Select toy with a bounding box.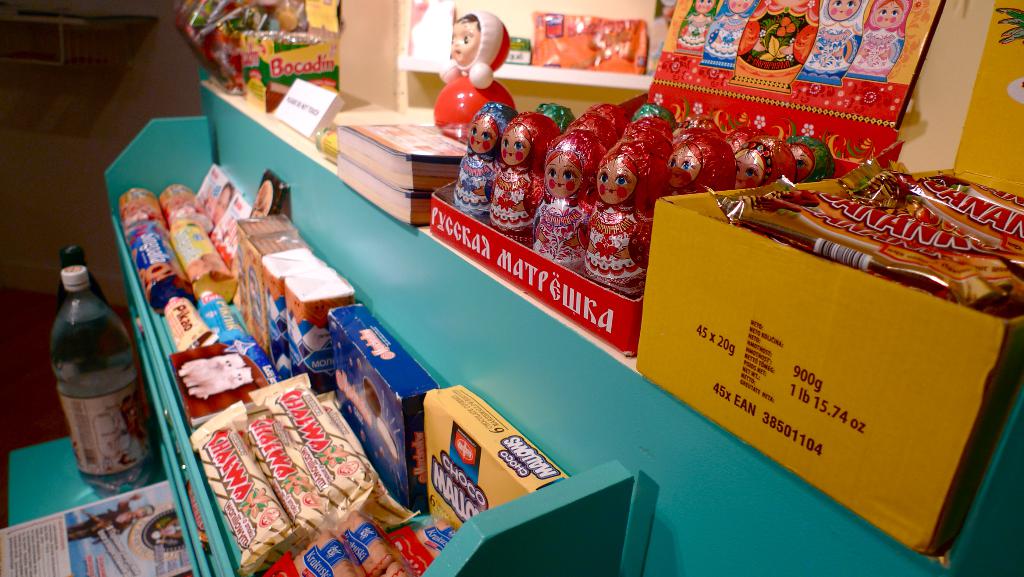
BBox(657, 141, 727, 204).
